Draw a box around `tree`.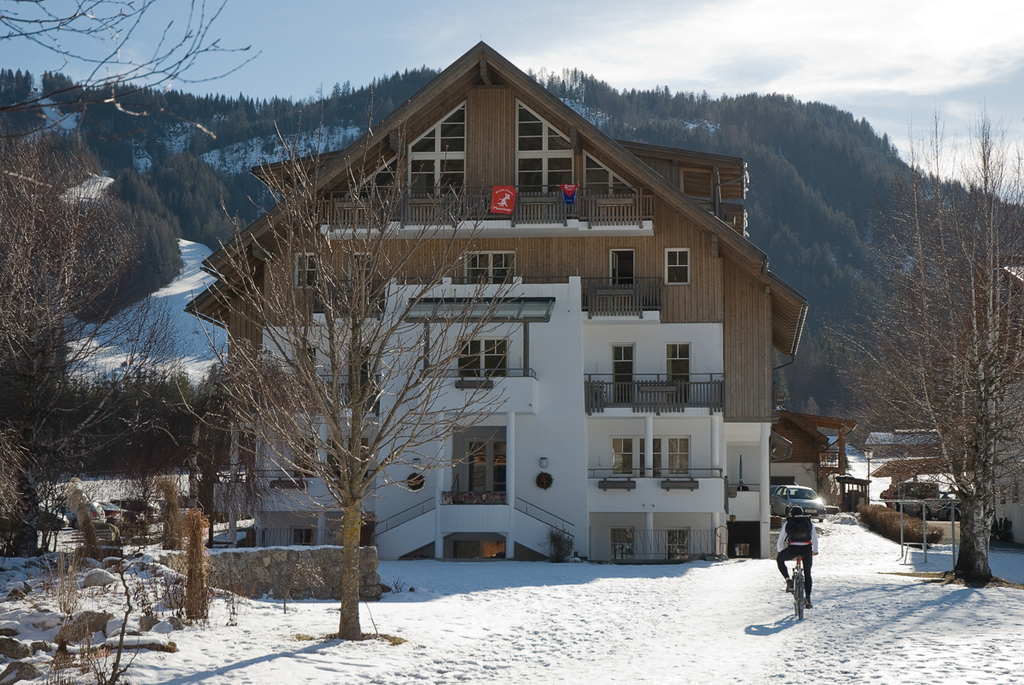
<bbox>817, 96, 1023, 589</bbox>.
